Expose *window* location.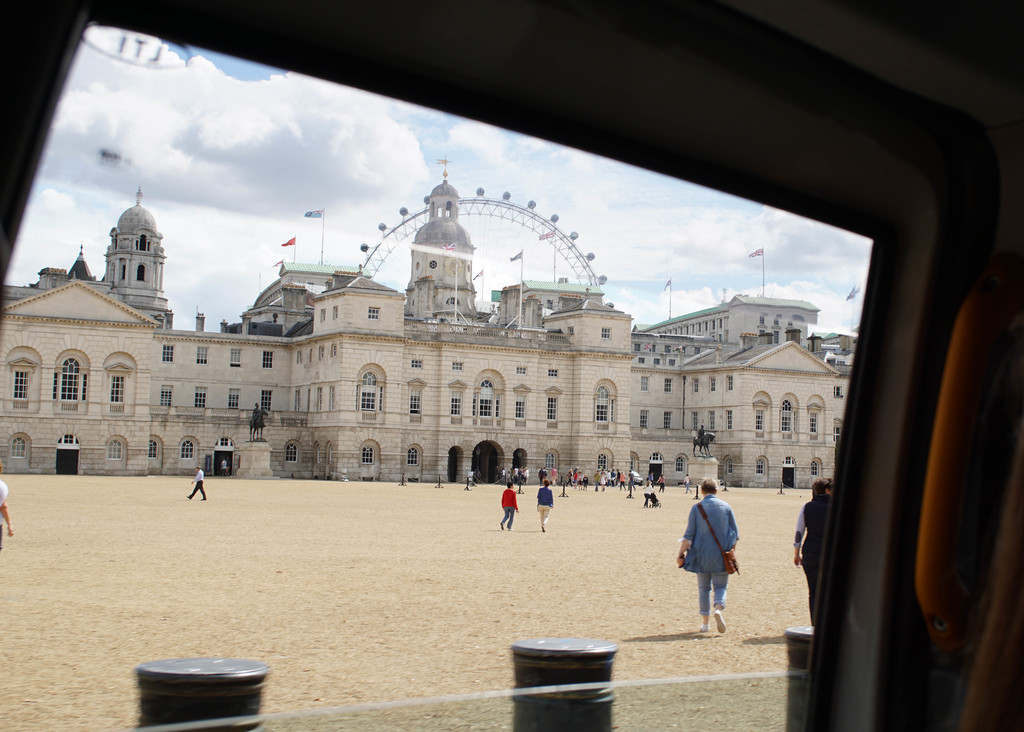
Exposed at (left=514, top=393, right=525, bottom=419).
